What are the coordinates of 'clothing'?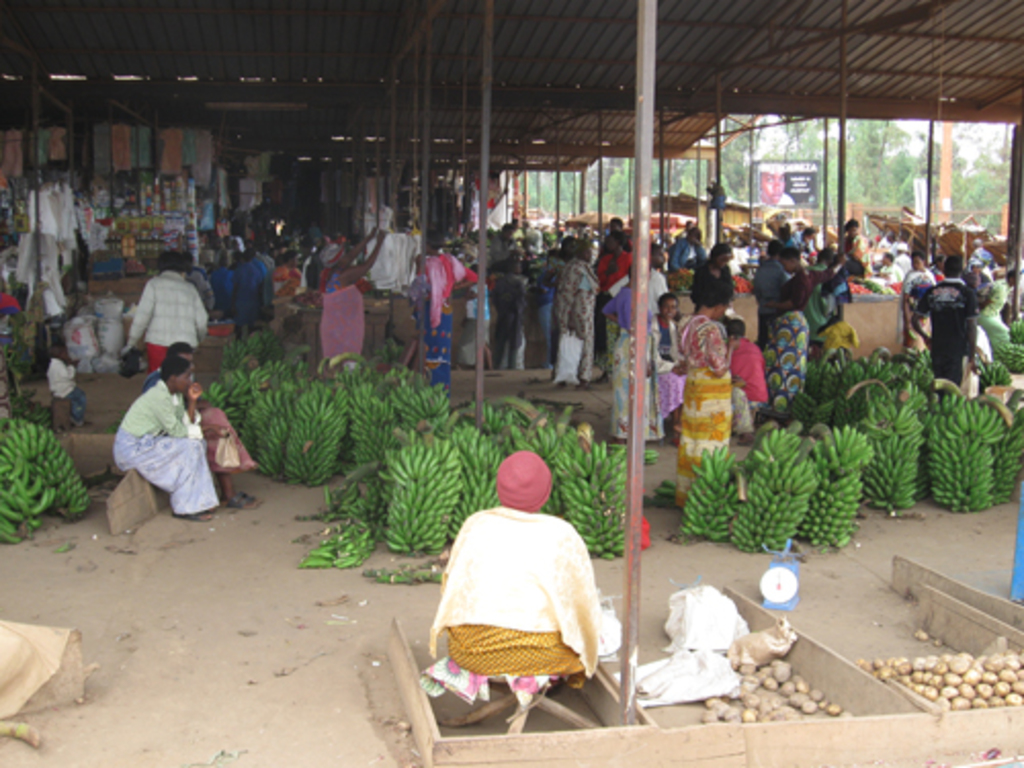
region(659, 299, 743, 492).
